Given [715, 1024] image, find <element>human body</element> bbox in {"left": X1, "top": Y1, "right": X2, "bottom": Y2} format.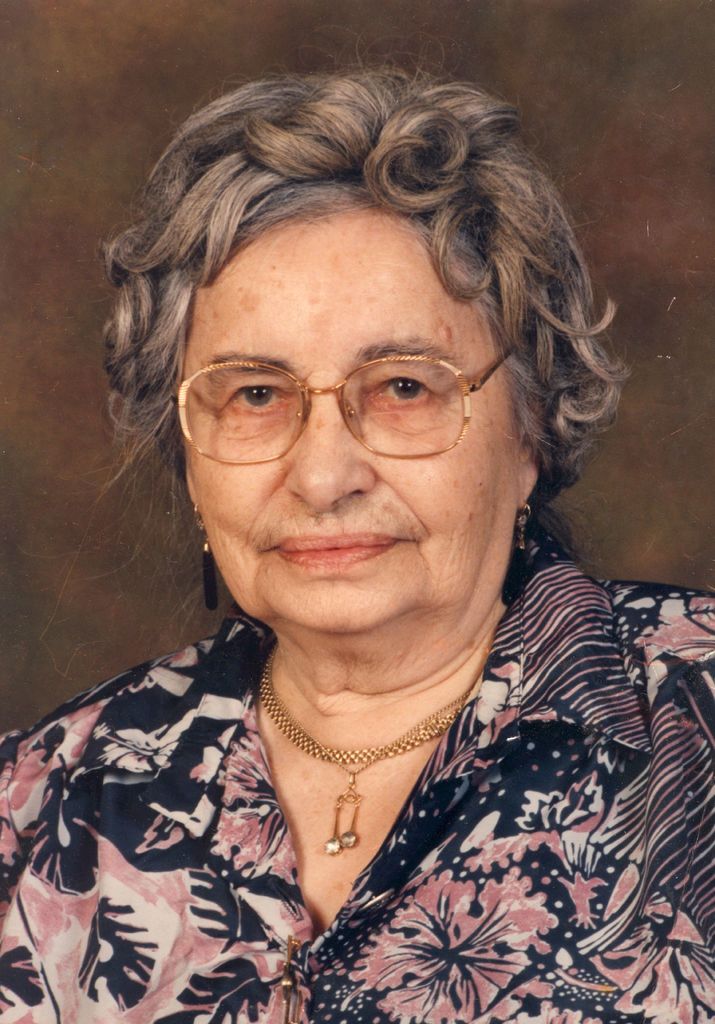
{"left": 0, "top": 27, "right": 714, "bottom": 1023}.
